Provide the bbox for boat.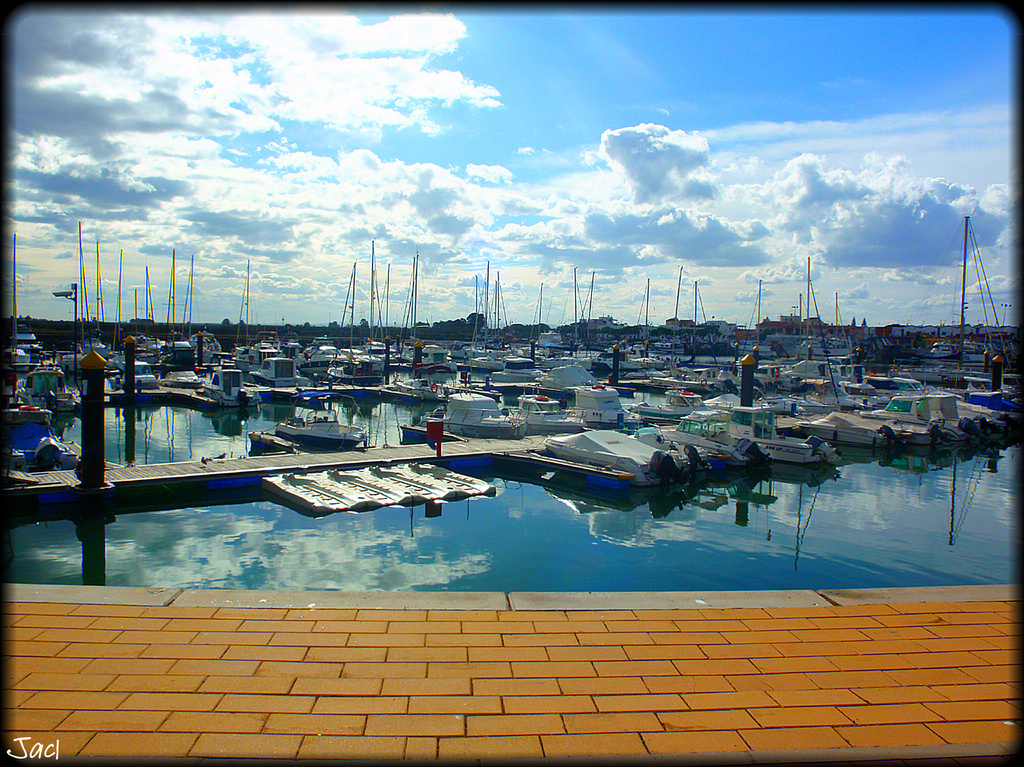
region(275, 383, 375, 442).
